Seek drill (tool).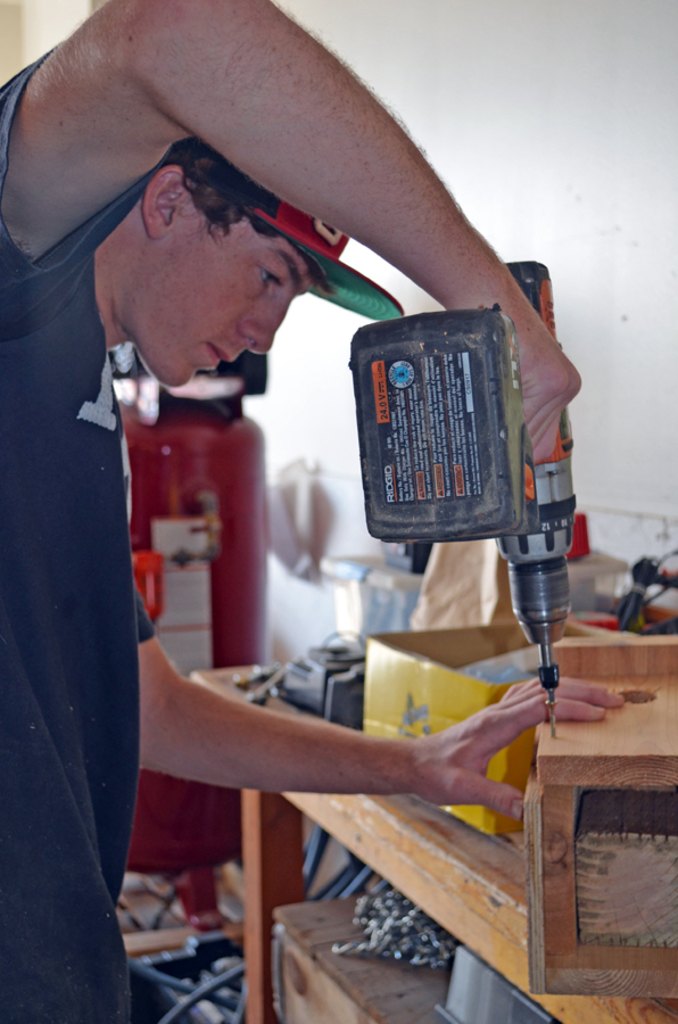
rect(339, 247, 572, 732).
